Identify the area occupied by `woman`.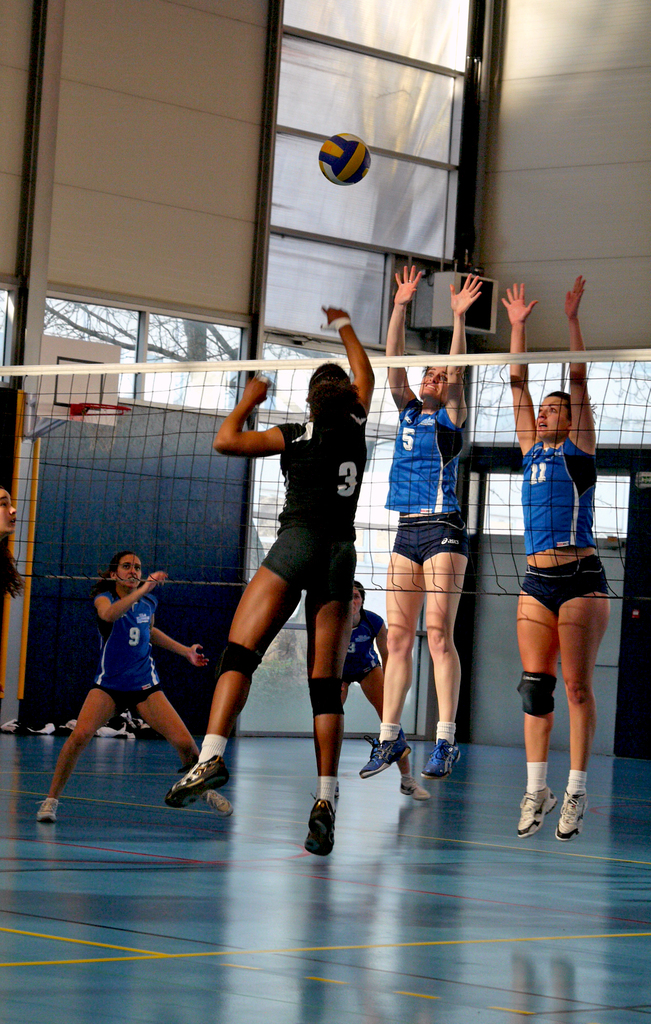
Area: x1=337 y1=579 x2=437 y2=807.
